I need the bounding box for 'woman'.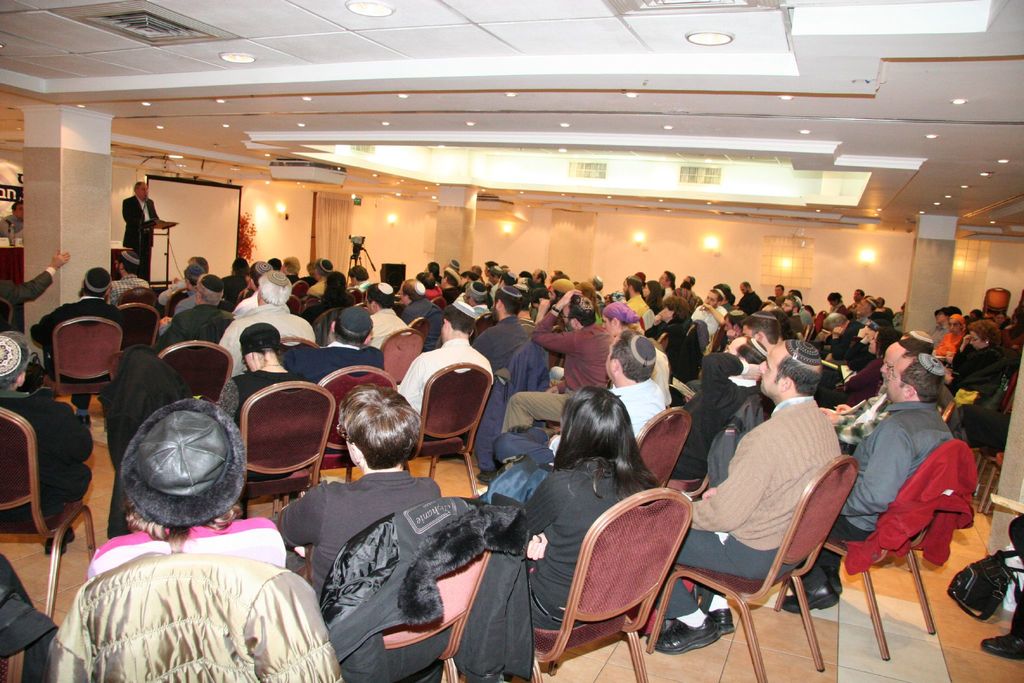
Here it is: pyautogui.locateOnScreen(640, 278, 664, 315).
